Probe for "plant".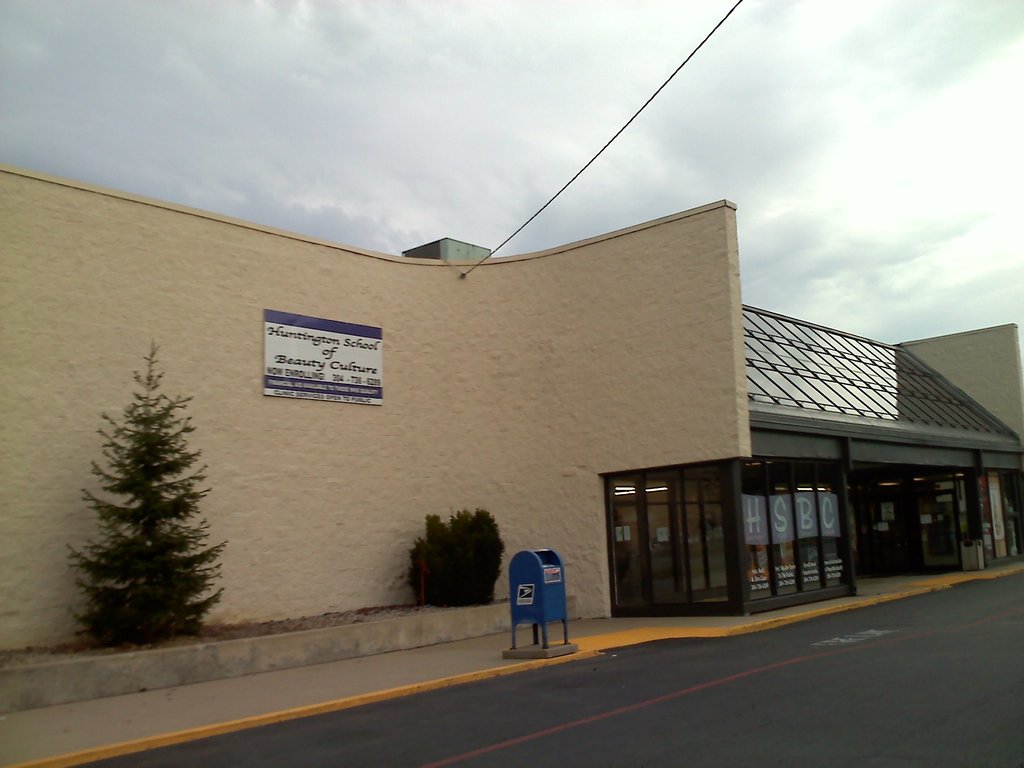
Probe result: region(412, 505, 511, 604).
